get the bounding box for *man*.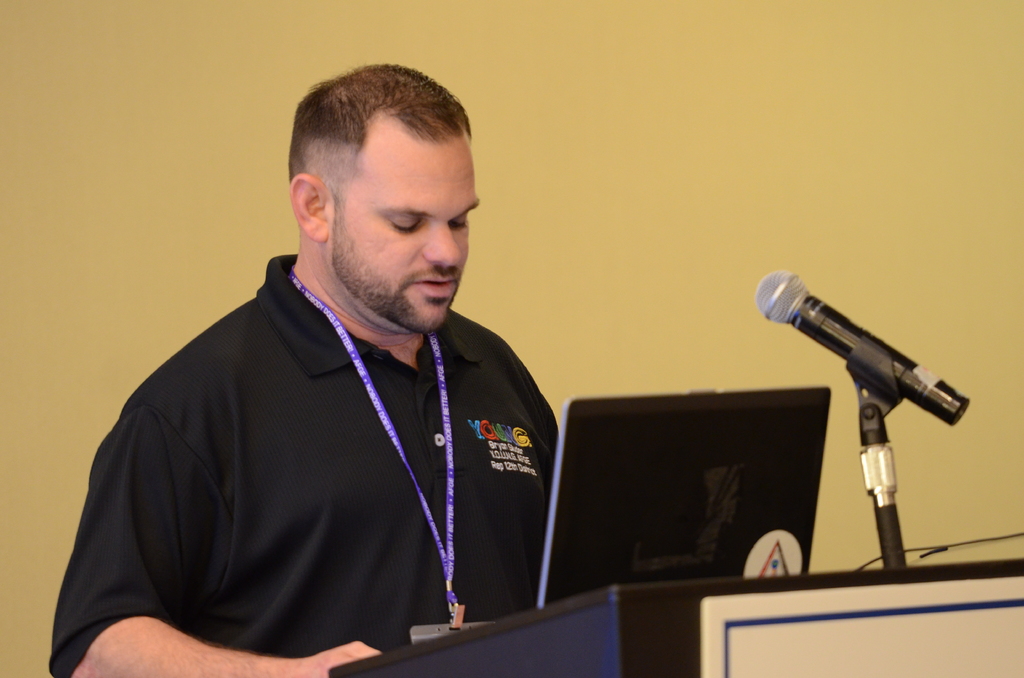
[left=63, top=57, right=570, bottom=661].
